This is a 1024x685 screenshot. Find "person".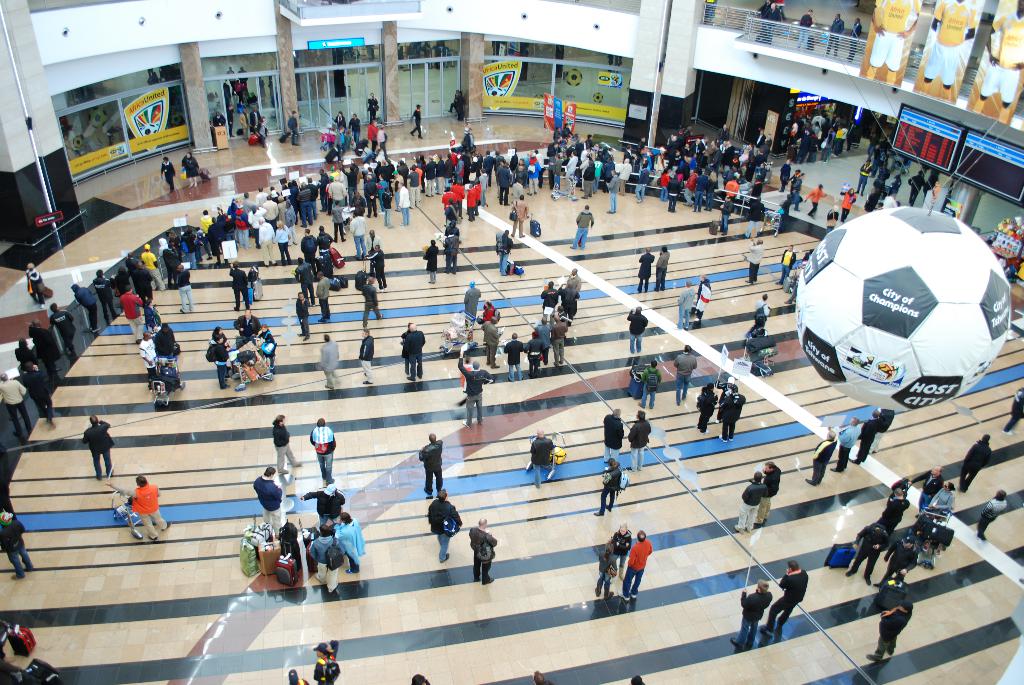
Bounding box: select_region(511, 178, 521, 200).
